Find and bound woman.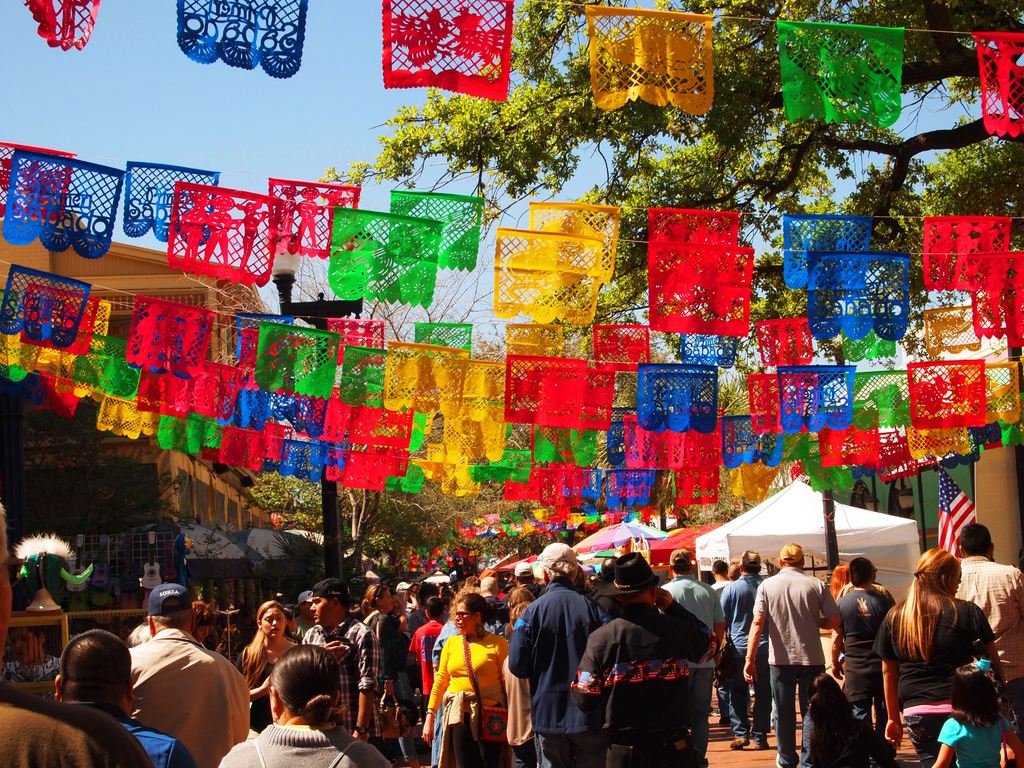
Bound: box=[418, 588, 527, 767].
